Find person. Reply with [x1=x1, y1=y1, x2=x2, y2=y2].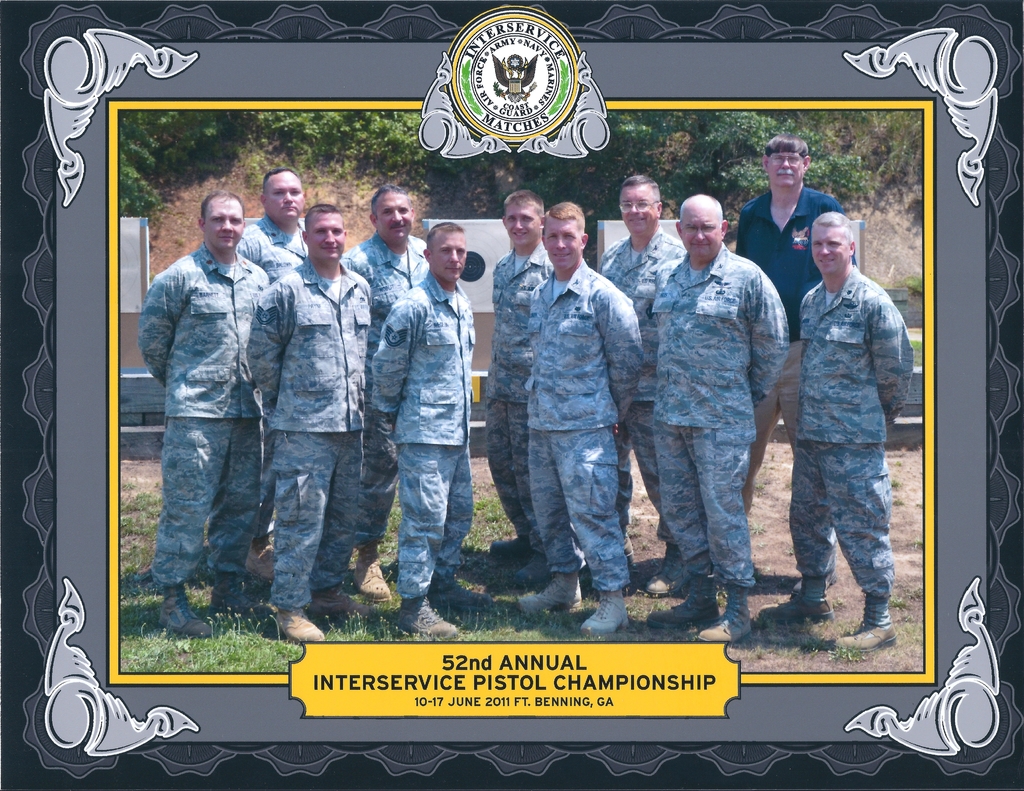
[x1=370, y1=220, x2=492, y2=644].
